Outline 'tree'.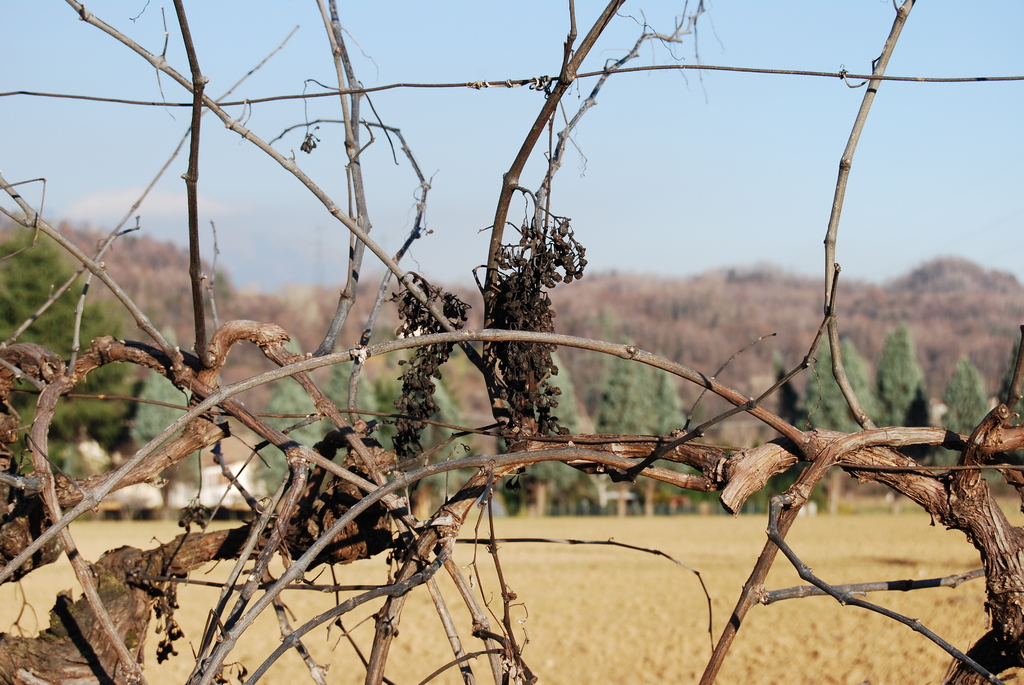
Outline: {"left": 646, "top": 353, "right": 713, "bottom": 504}.
